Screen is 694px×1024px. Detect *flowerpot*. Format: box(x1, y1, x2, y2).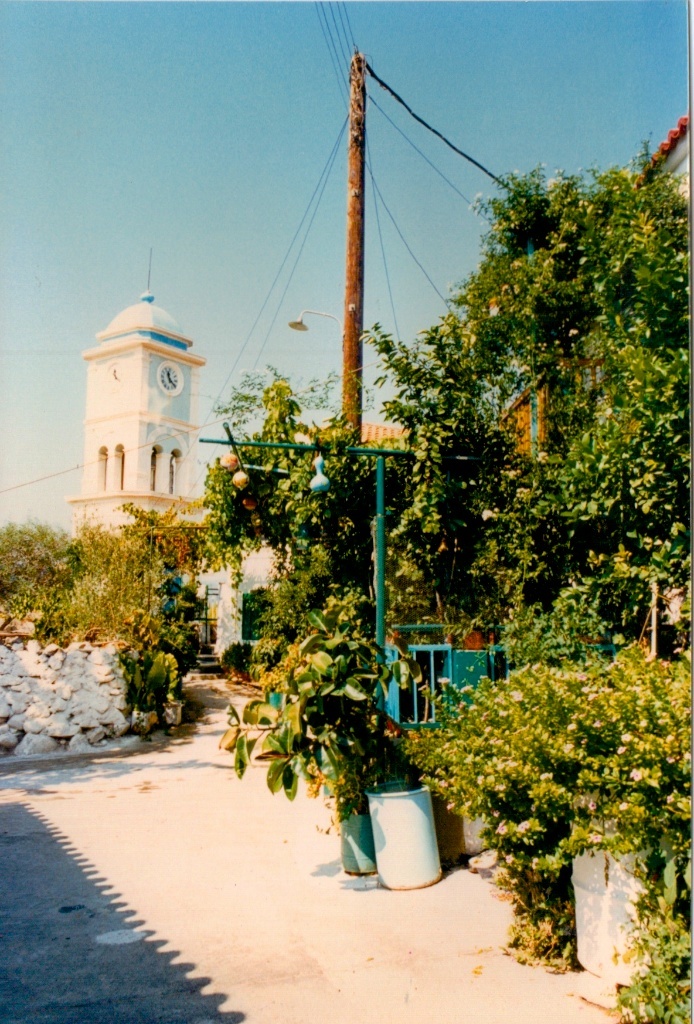
box(362, 787, 446, 892).
